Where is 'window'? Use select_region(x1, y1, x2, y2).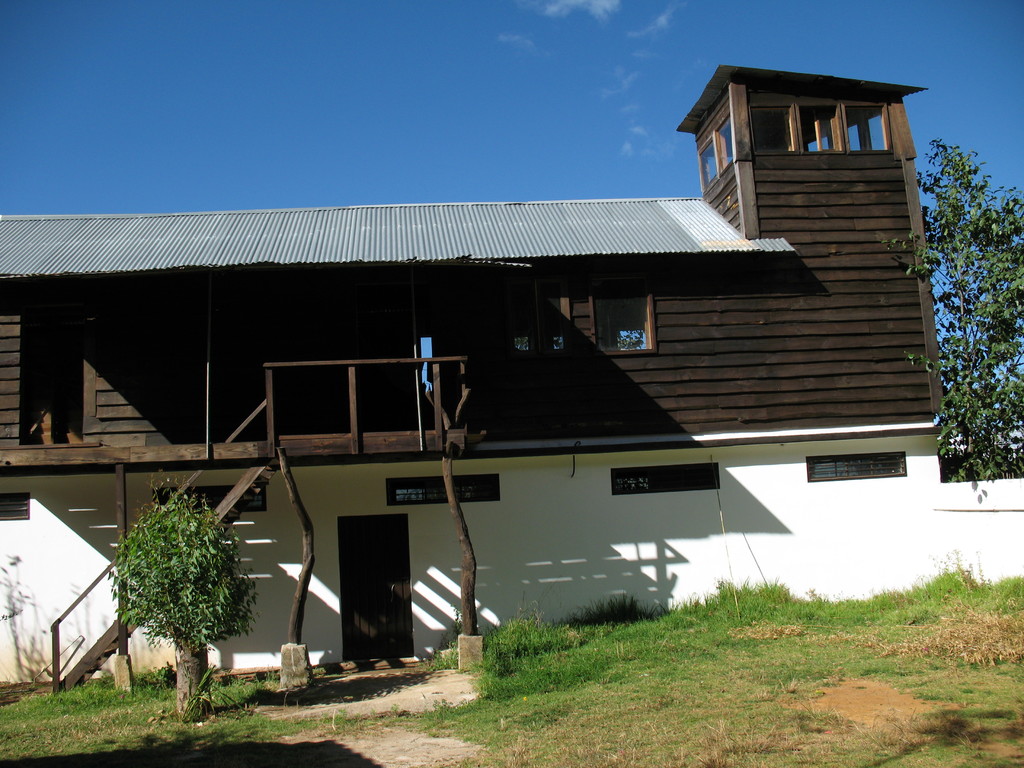
select_region(159, 486, 269, 508).
